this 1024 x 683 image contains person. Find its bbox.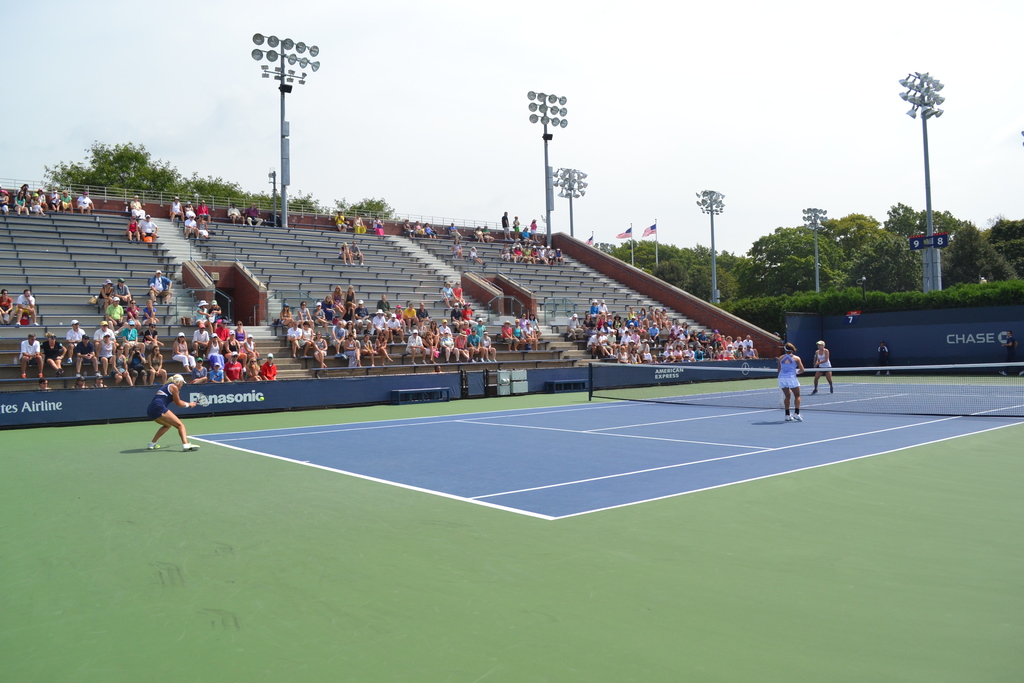
pyautogui.locateOnScreen(229, 203, 248, 224).
